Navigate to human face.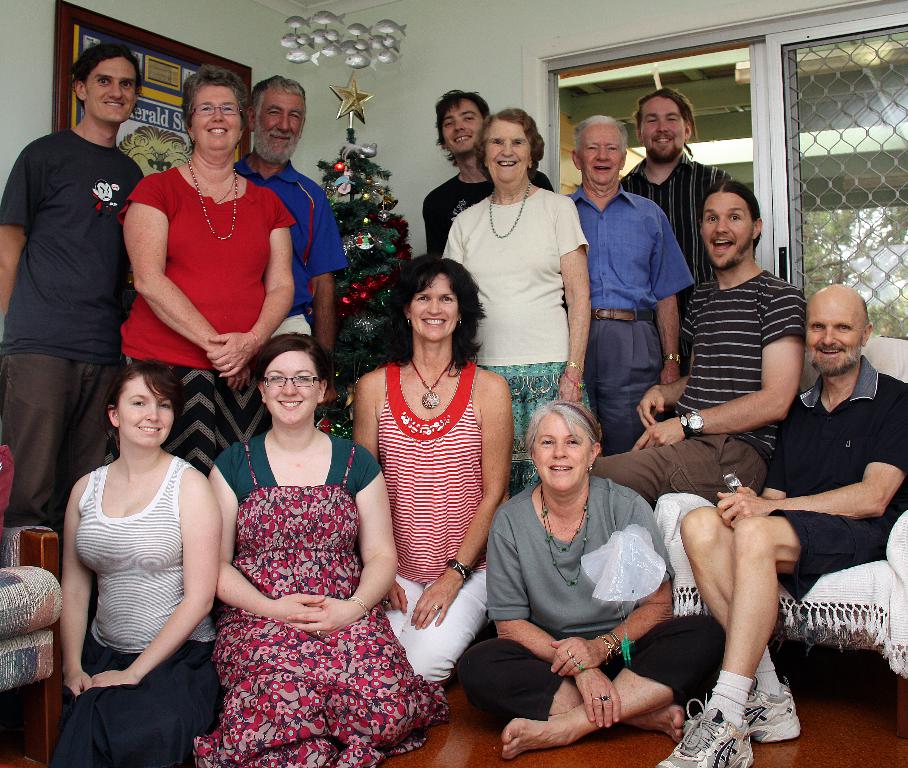
Navigation target: locate(699, 188, 753, 267).
